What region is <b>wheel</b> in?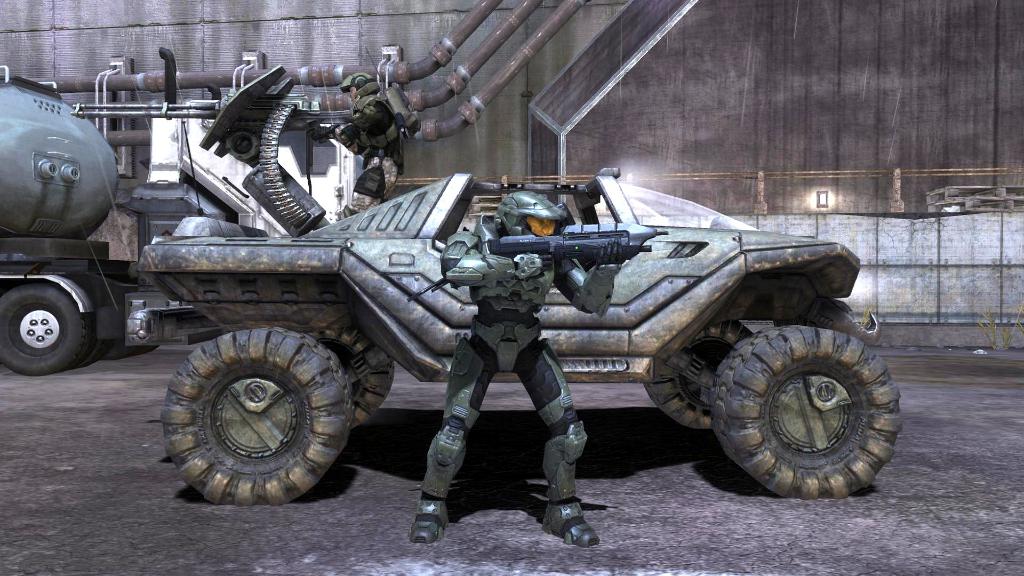
710,330,897,496.
